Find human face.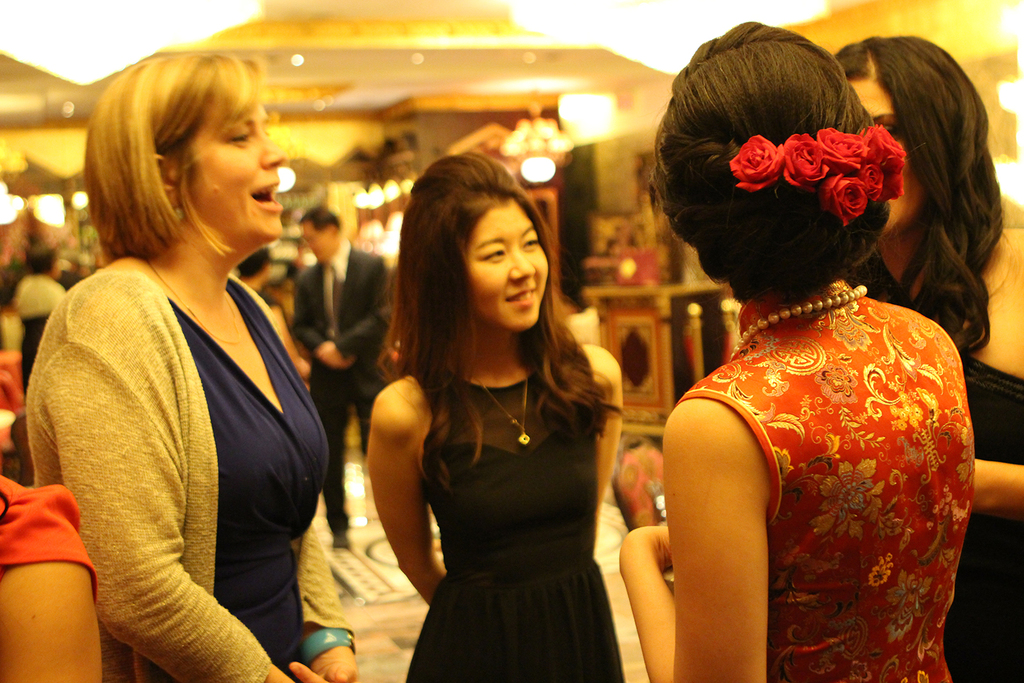
left=178, top=94, right=288, bottom=244.
